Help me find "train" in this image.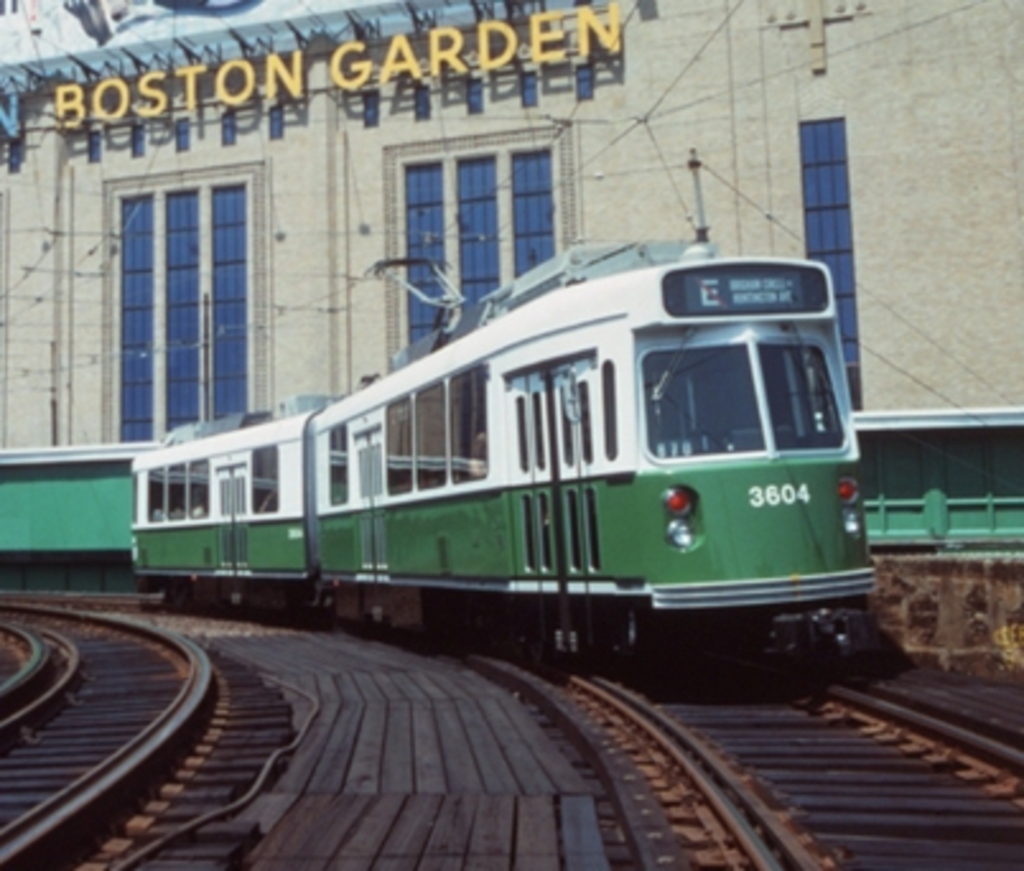
Found it: 127, 150, 876, 685.
